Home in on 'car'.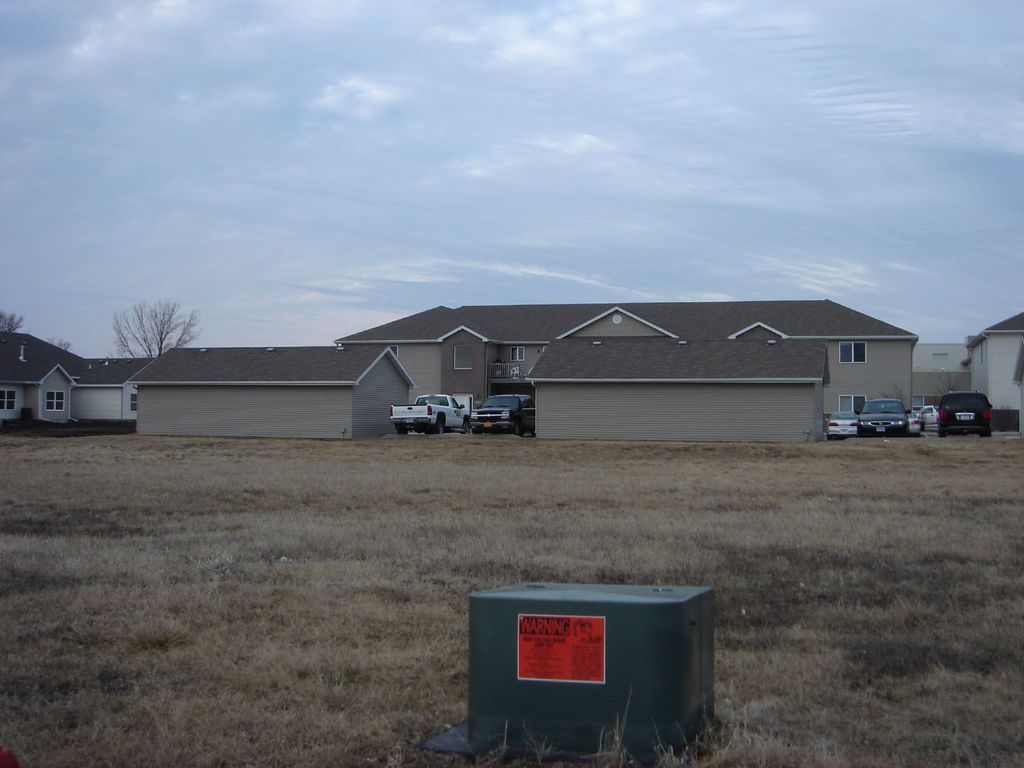
Homed in at 929/384/1009/441.
